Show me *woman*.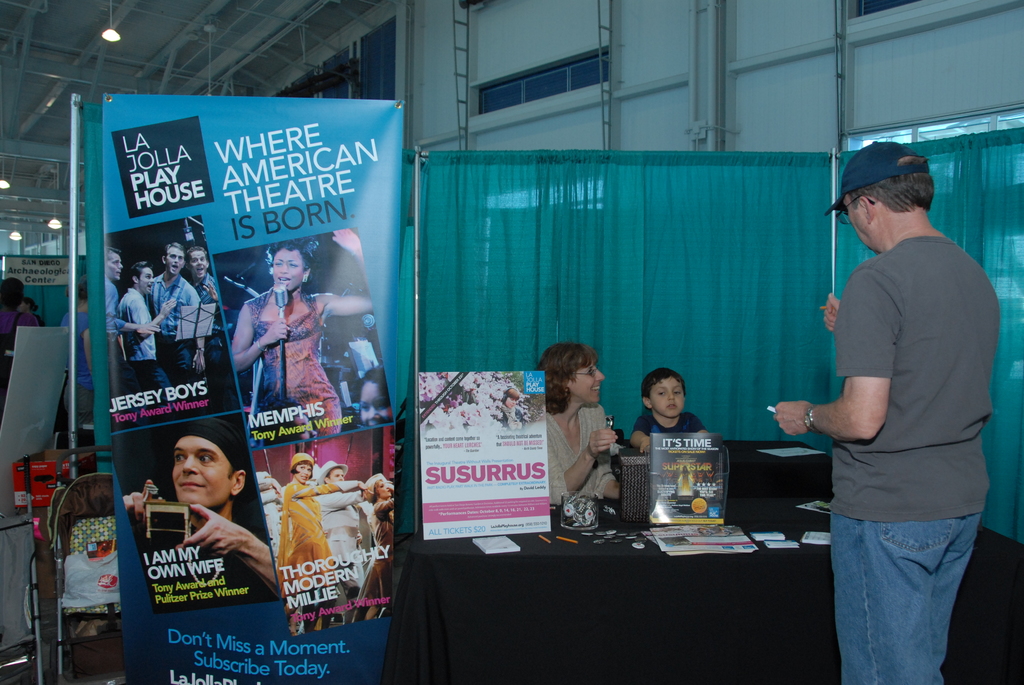
*woman* is here: 359,366,391,426.
